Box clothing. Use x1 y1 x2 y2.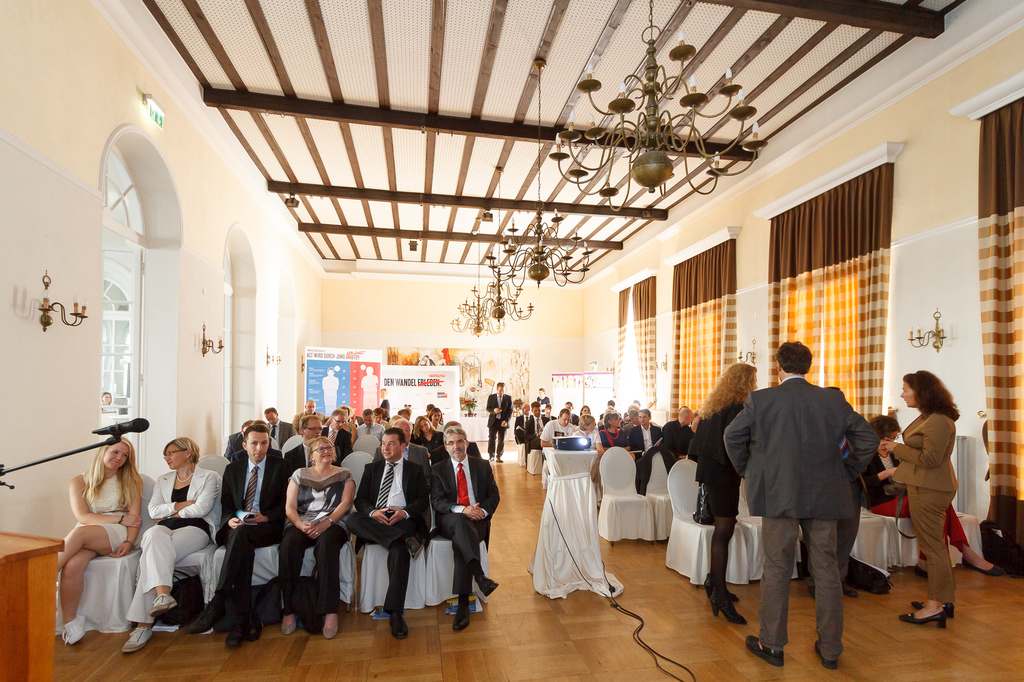
324 429 351 465.
